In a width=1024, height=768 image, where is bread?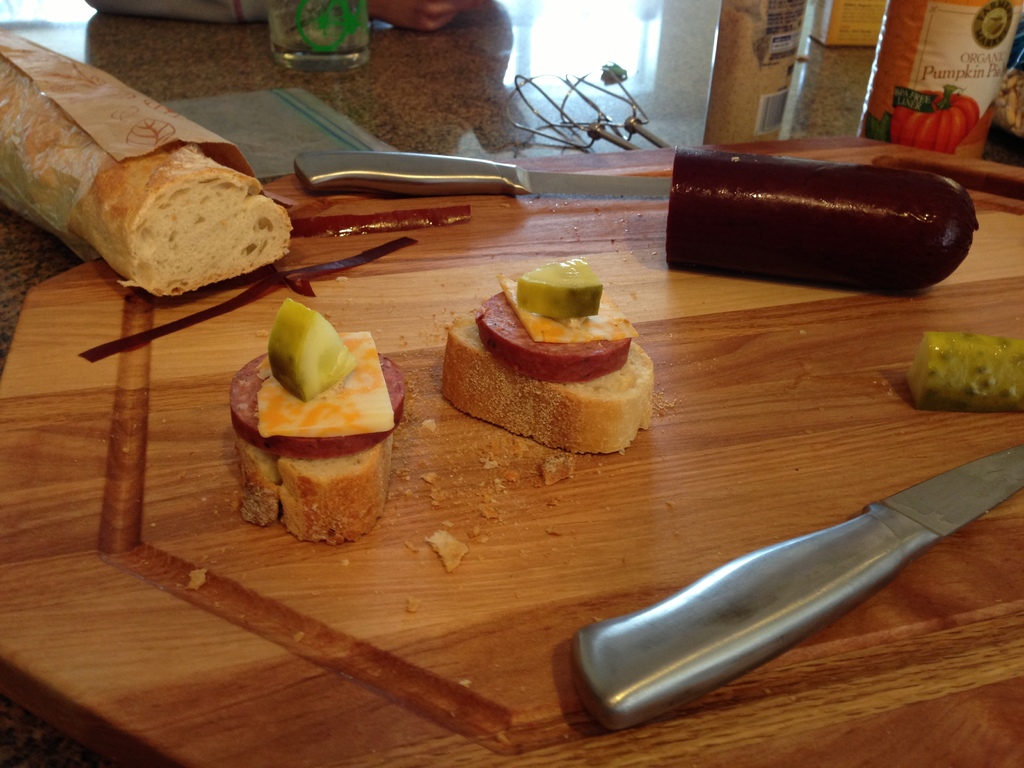
box(237, 434, 392, 547).
